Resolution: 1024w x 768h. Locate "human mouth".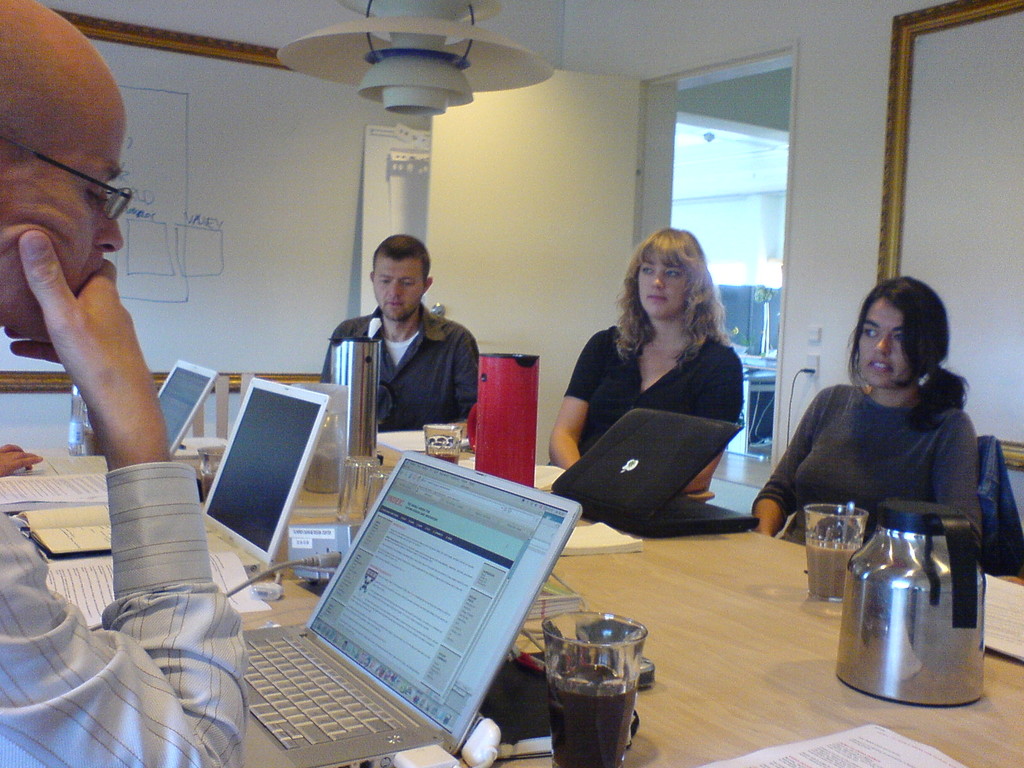
<box>385,299,408,312</box>.
